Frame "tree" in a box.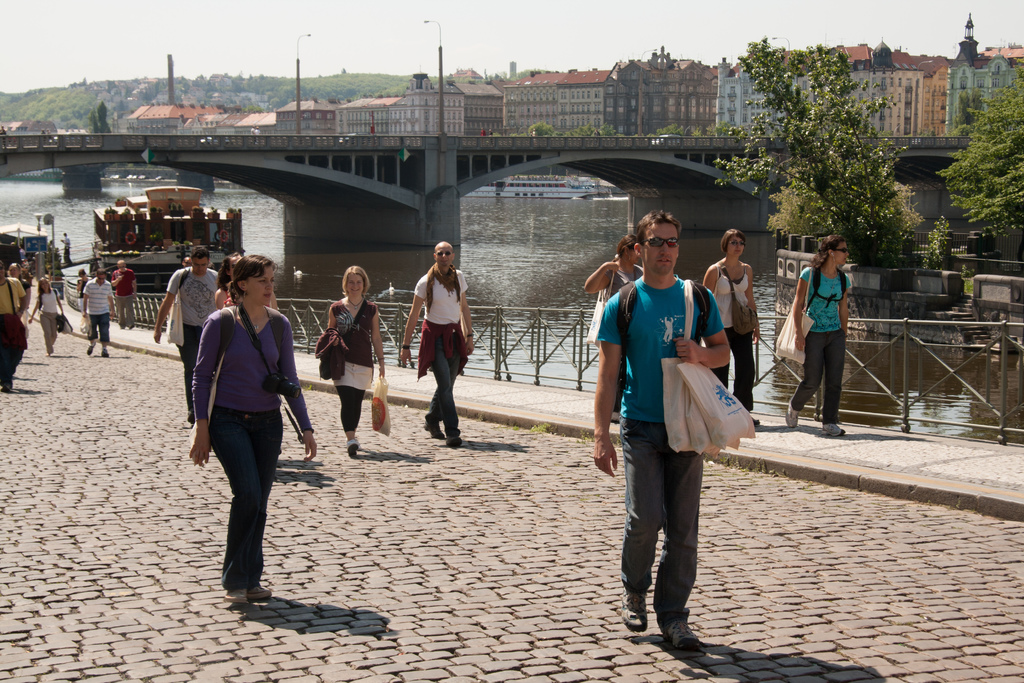
bbox=[95, 99, 115, 133].
